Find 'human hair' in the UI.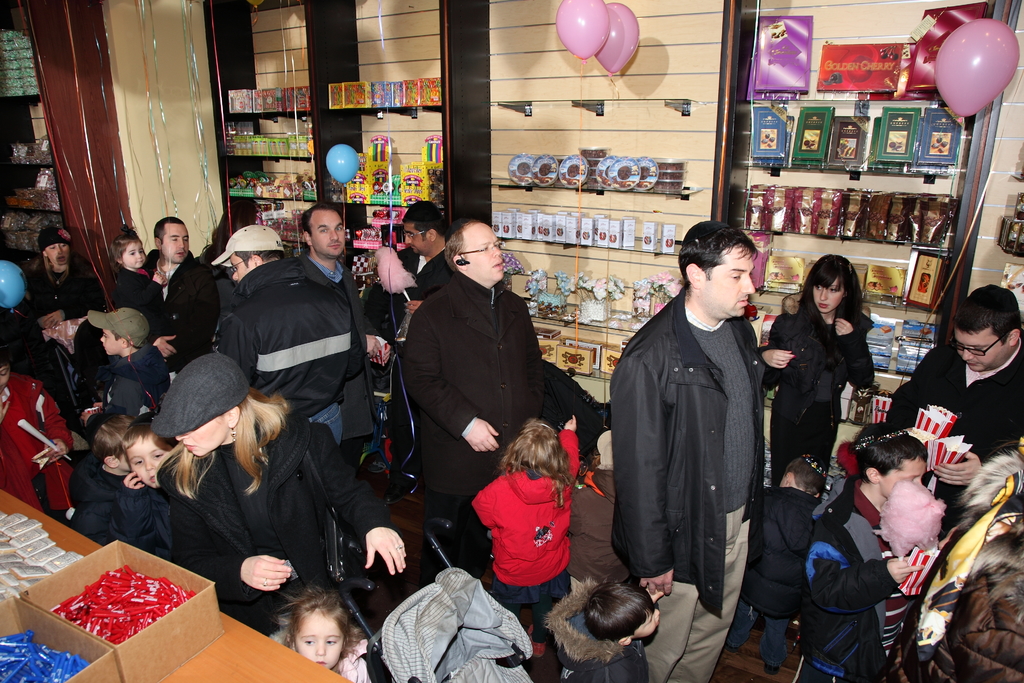
UI element at bbox=(851, 423, 927, 488).
